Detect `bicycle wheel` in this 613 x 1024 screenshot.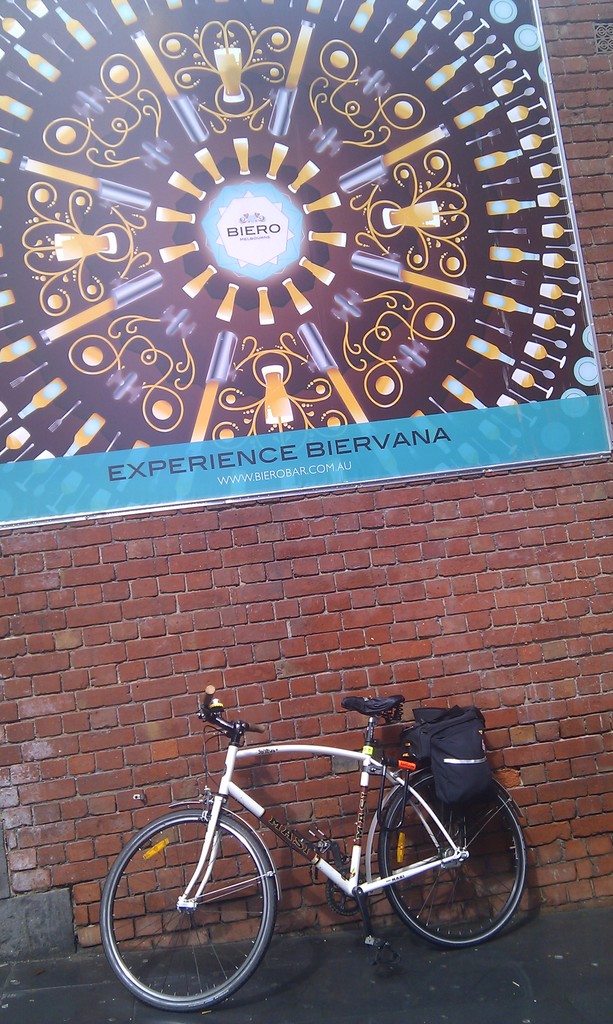
Detection: locate(99, 815, 262, 1009).
